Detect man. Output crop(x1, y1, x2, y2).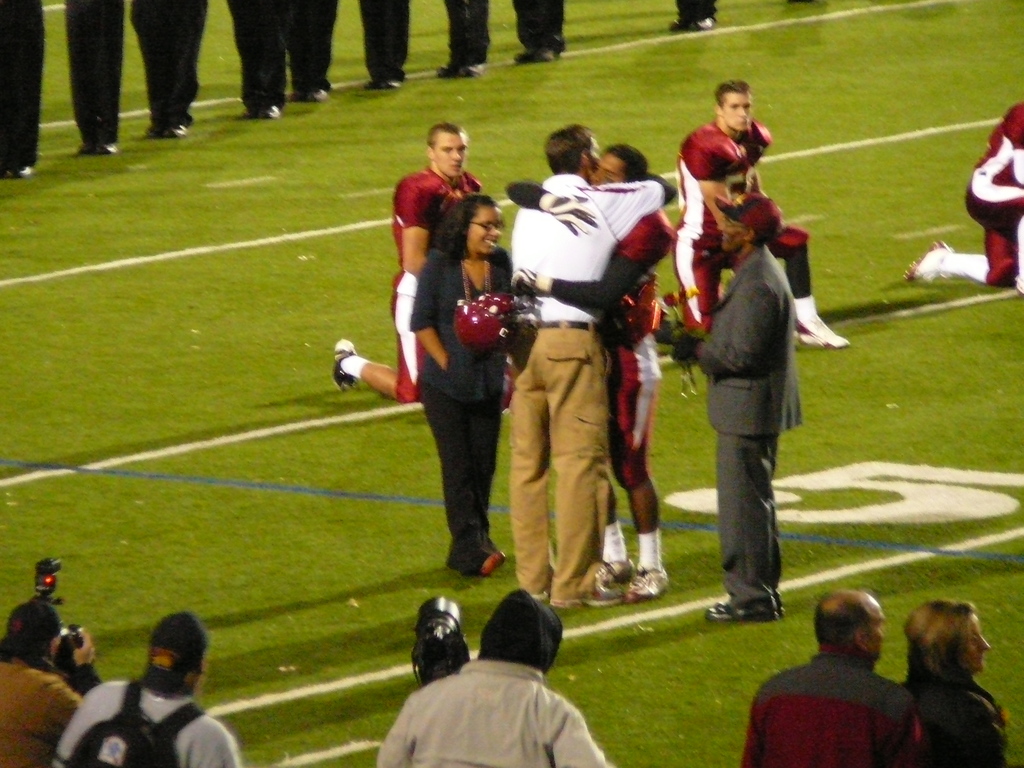
crop(0, 600, 104, 767).
